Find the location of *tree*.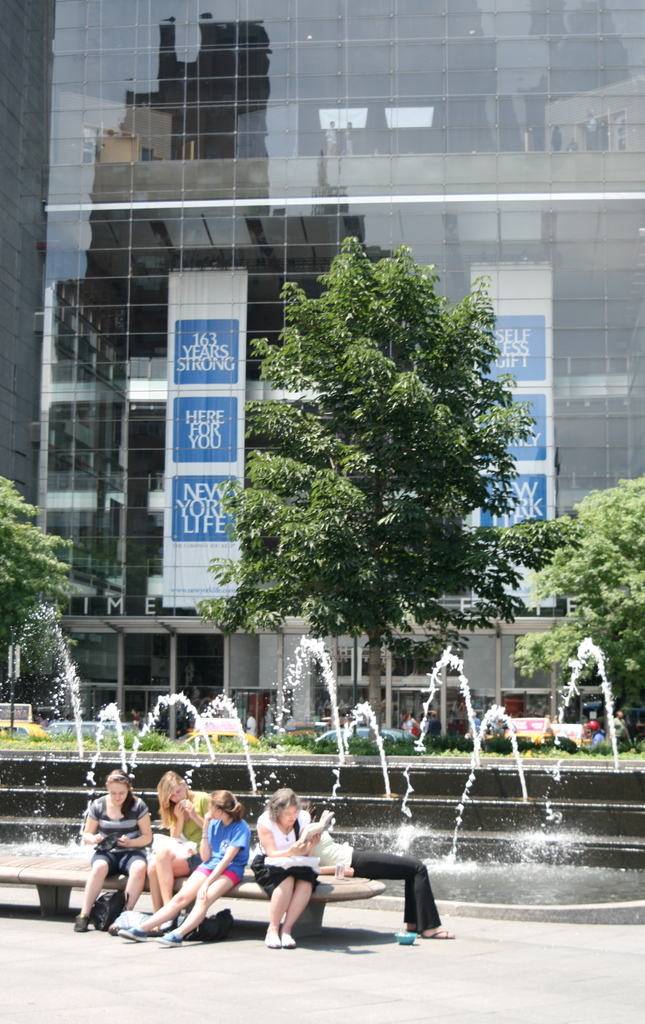
Location: (0, 466, 51, 657).
